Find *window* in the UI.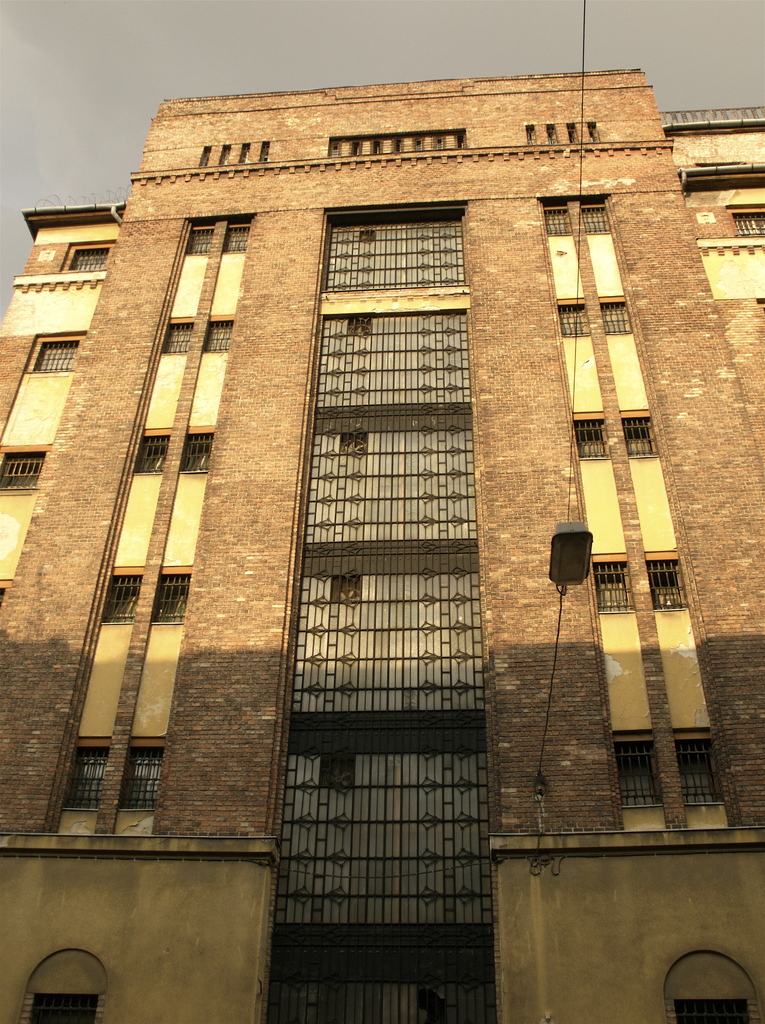
UI element at 65/746/164/829.
